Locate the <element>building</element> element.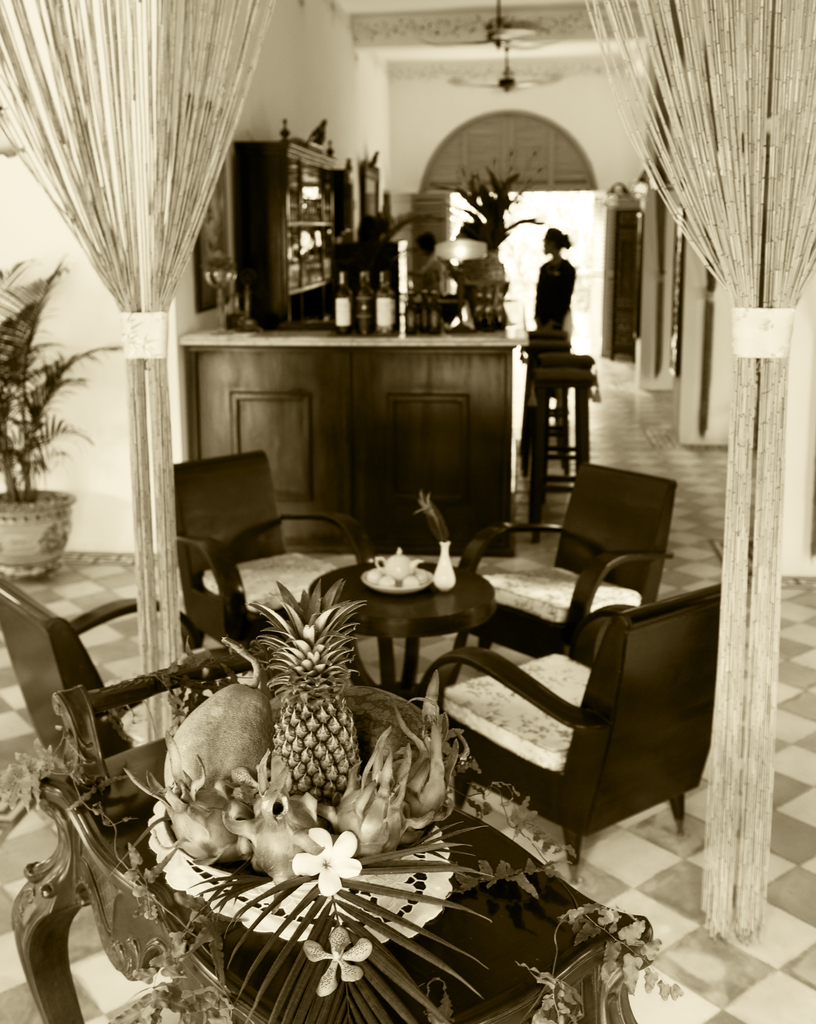
Element bbox: 0:0:815:1023.
